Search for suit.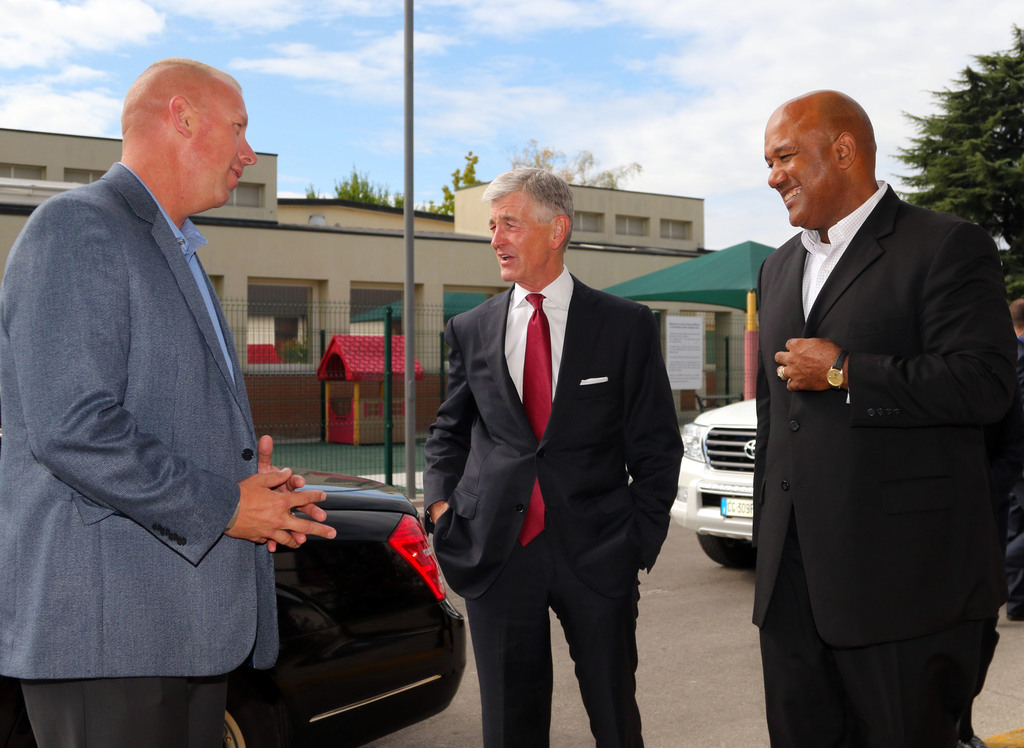
Found at (x1=0, y1=161, x2=282, y2=747).
